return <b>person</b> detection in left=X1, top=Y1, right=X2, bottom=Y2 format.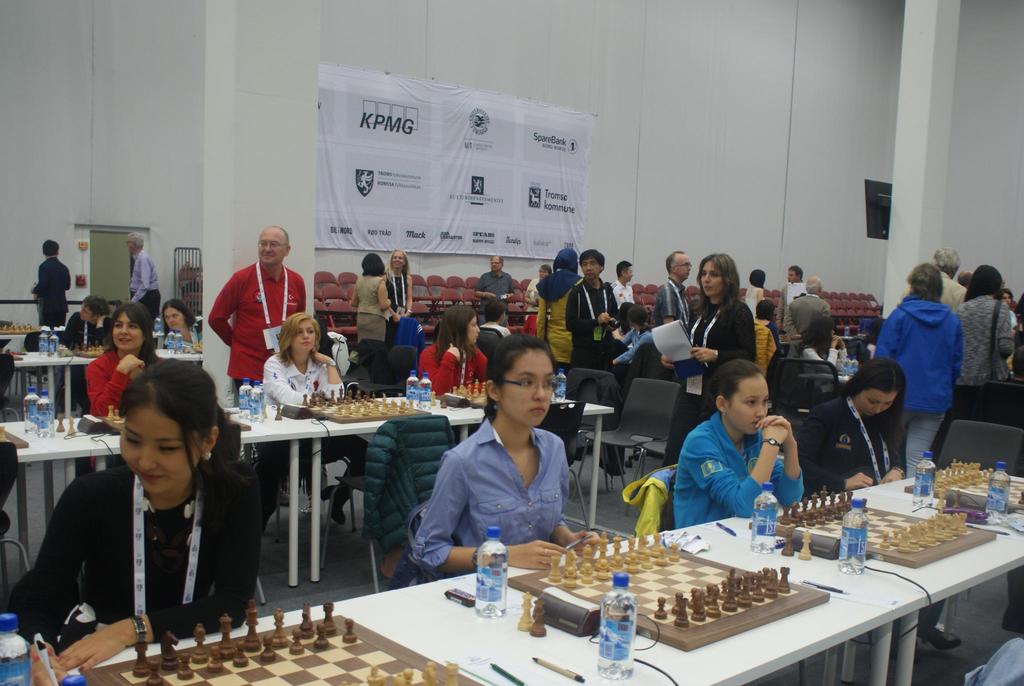
left=653, top=248, right=753, bottom=470.
